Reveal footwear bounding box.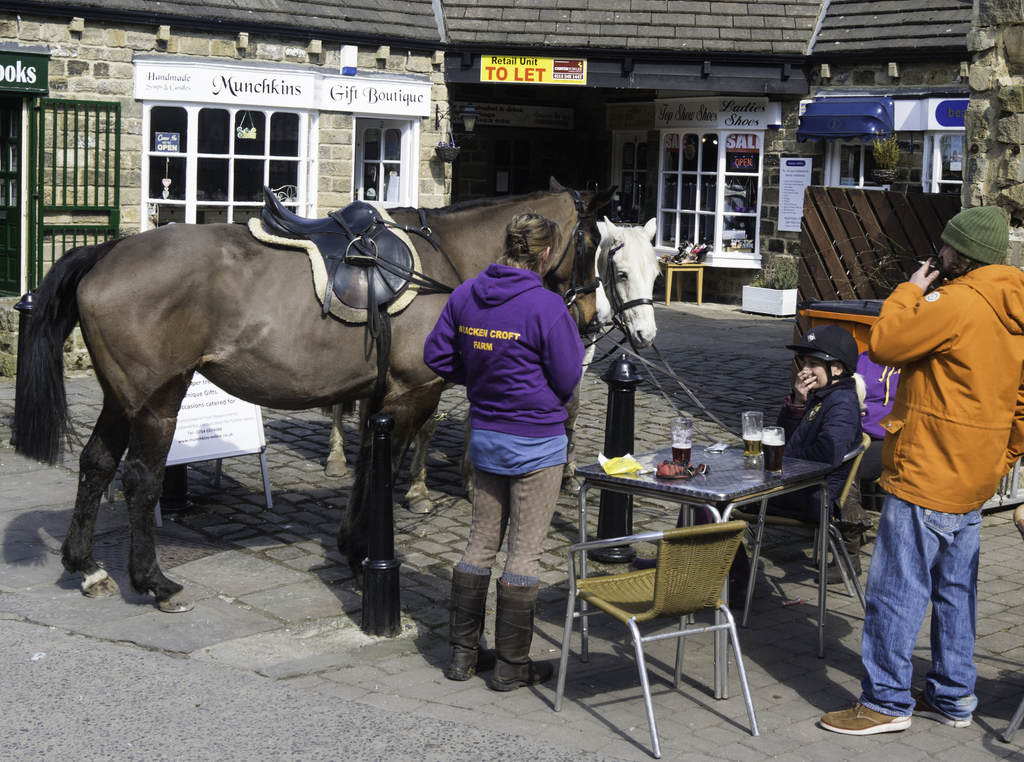
Revealed: <box>451,563,498,679</box>.
